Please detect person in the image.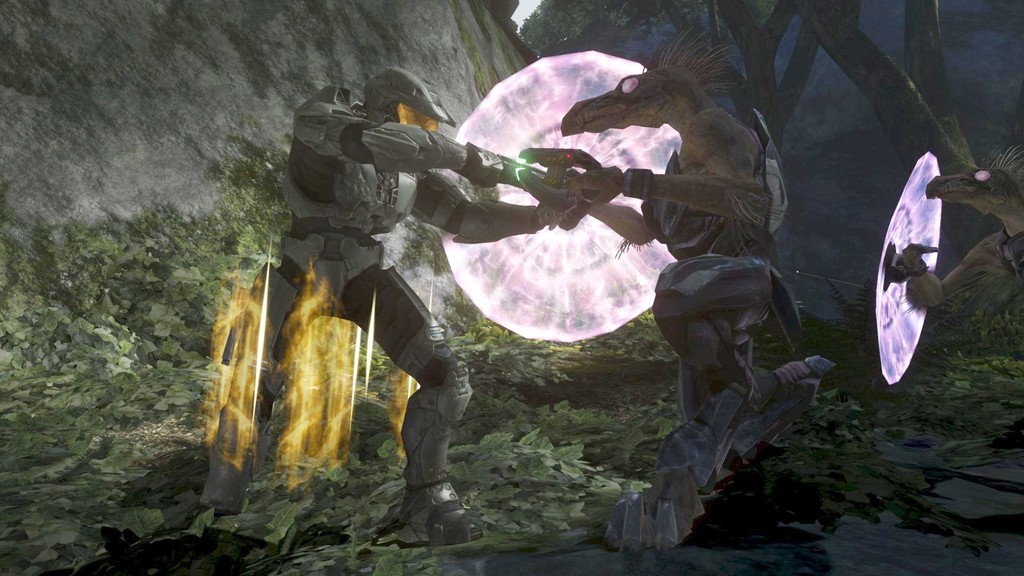
204/67/564/542.
